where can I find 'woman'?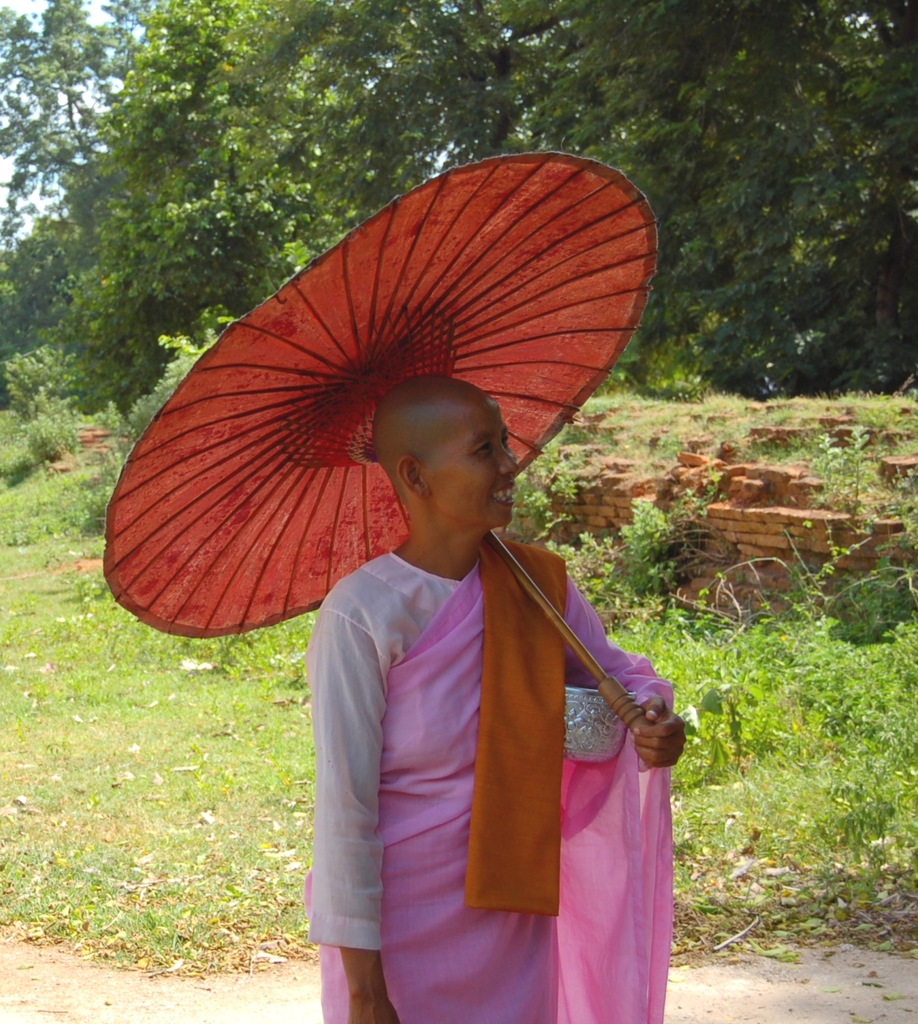
You can find it at bbox=(261, 315, 670, 1013).
